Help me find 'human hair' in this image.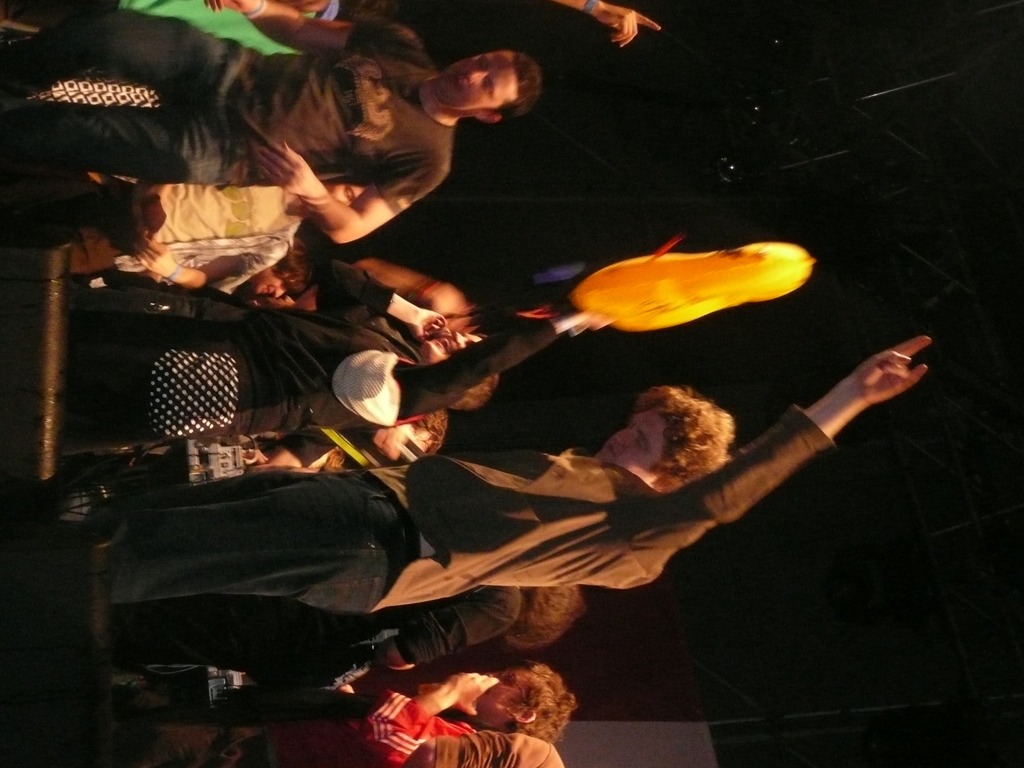
Found it: 498 657 580 748.
